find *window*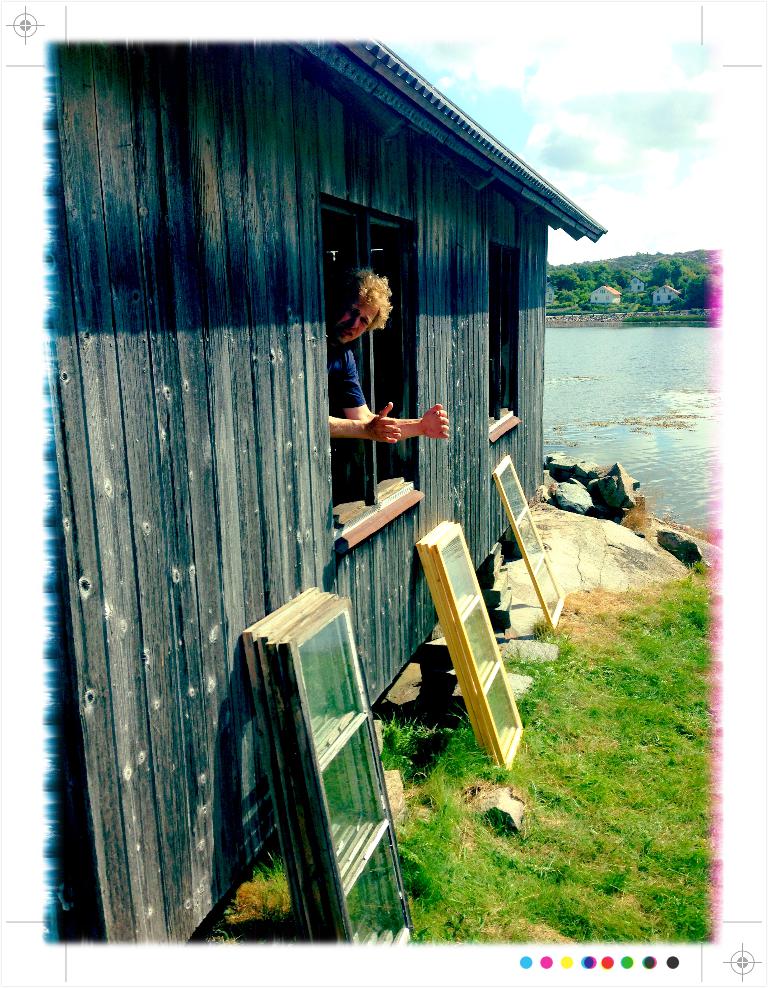
[x1=320, y1=196, x2=423, y2=555]
